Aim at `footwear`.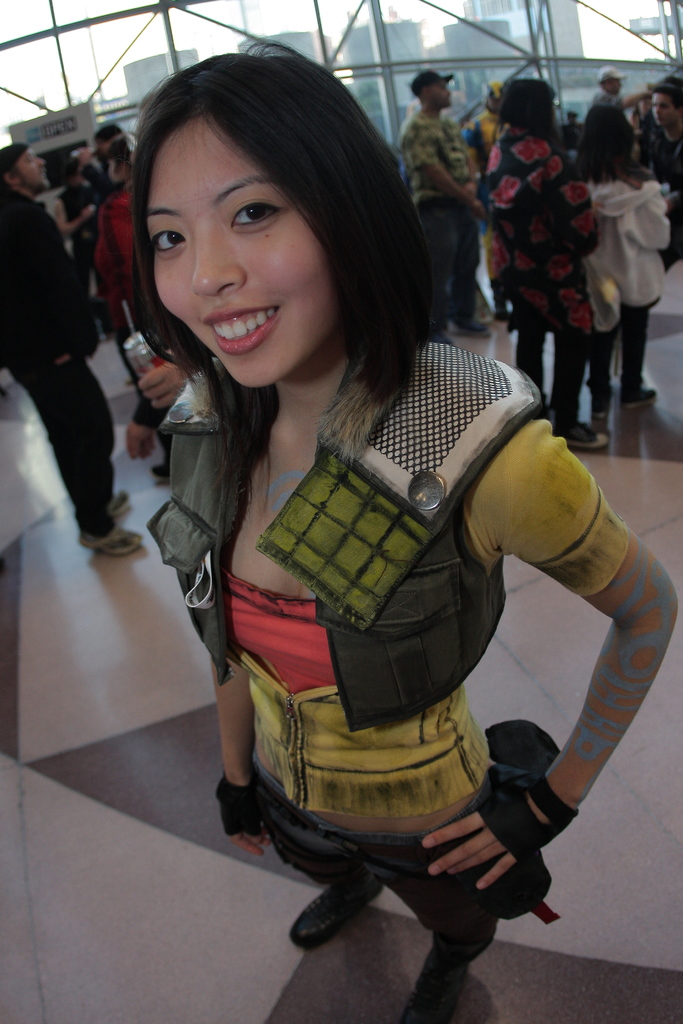
Aimed at select_region(79, 521, 140, 557).
